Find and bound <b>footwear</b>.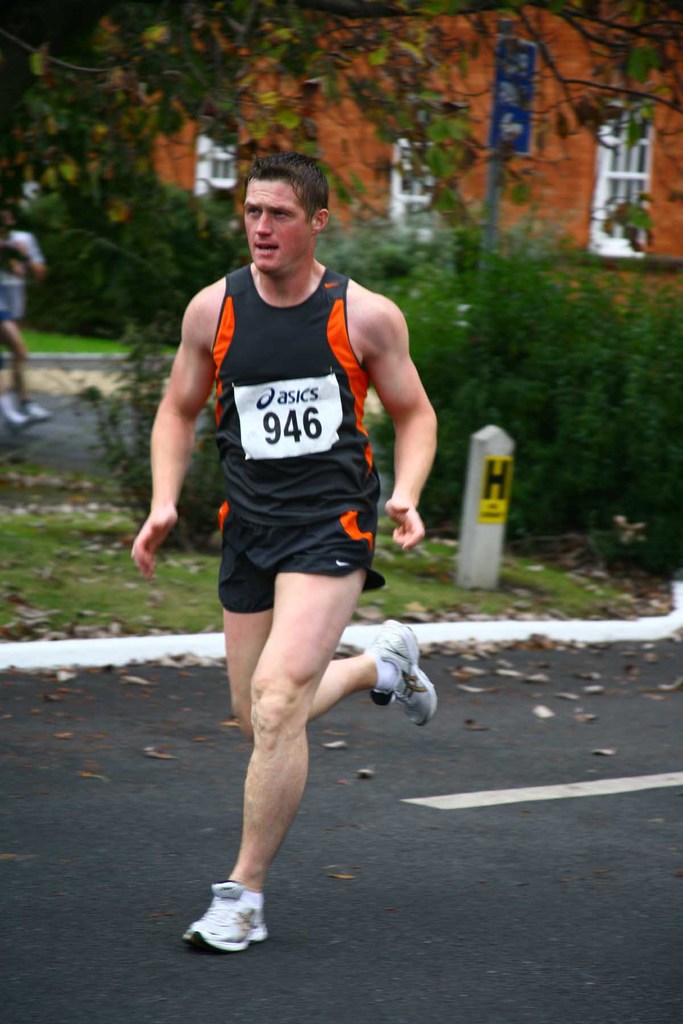
Bound: x1=183 y1=890 x2=273 y2=958.
